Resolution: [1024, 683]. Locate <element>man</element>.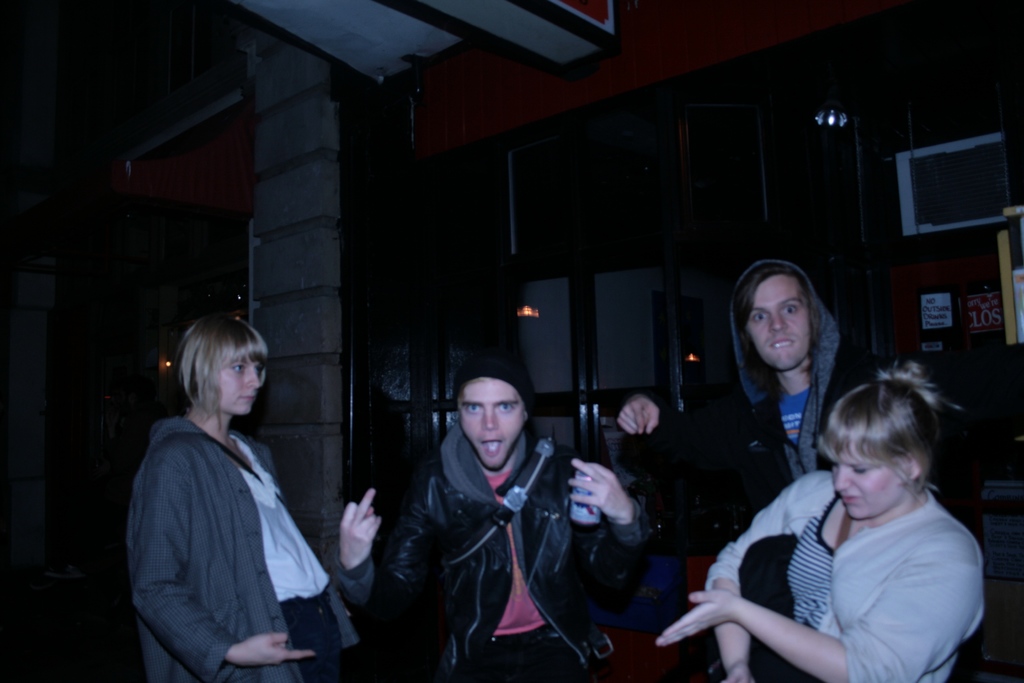
x1=708, y1=256, x2=874, y2=682.
